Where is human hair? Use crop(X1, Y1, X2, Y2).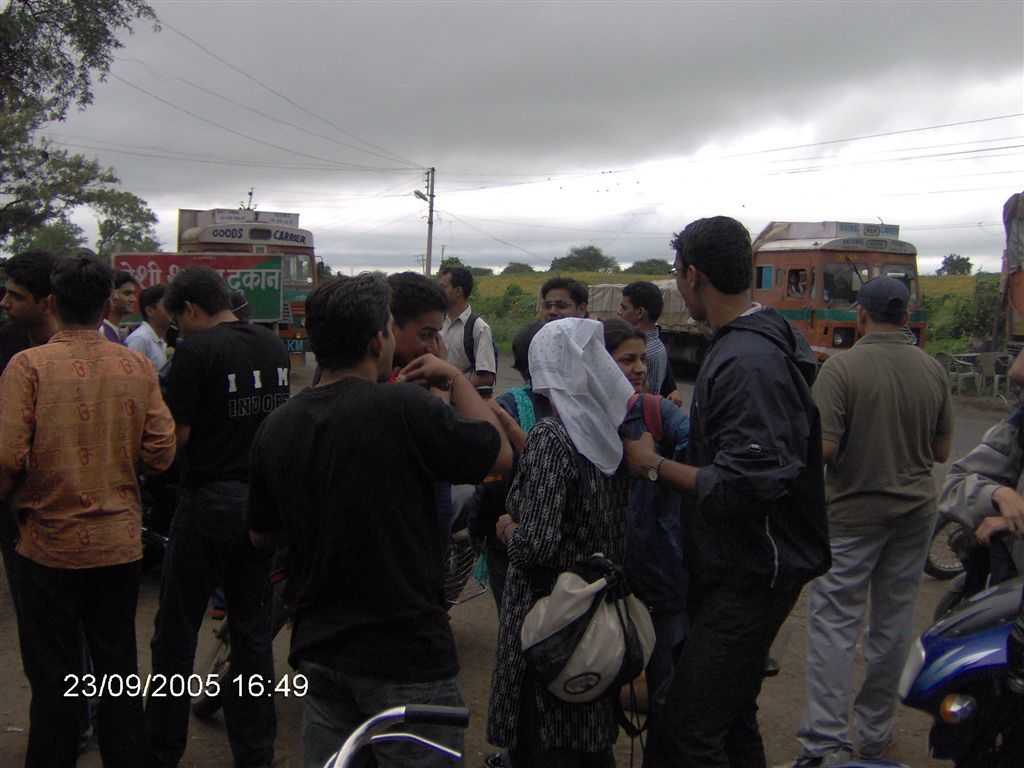
crop(162, 262, 229, 320).
